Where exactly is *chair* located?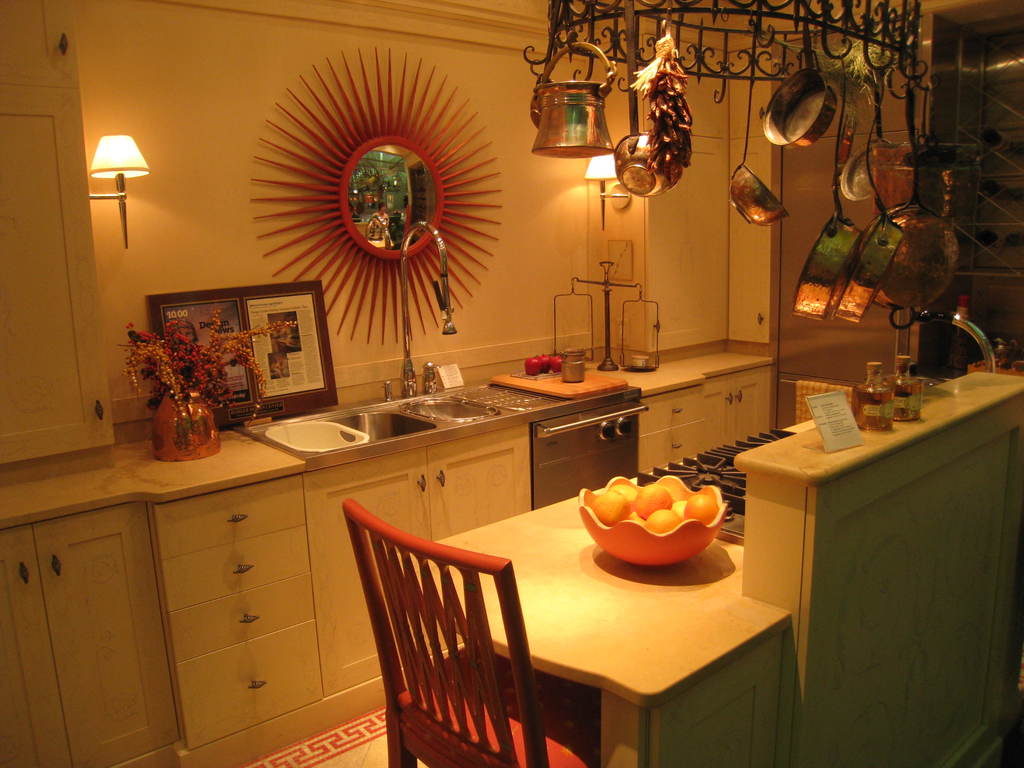
Its bounding box is 369/509/606/764.
